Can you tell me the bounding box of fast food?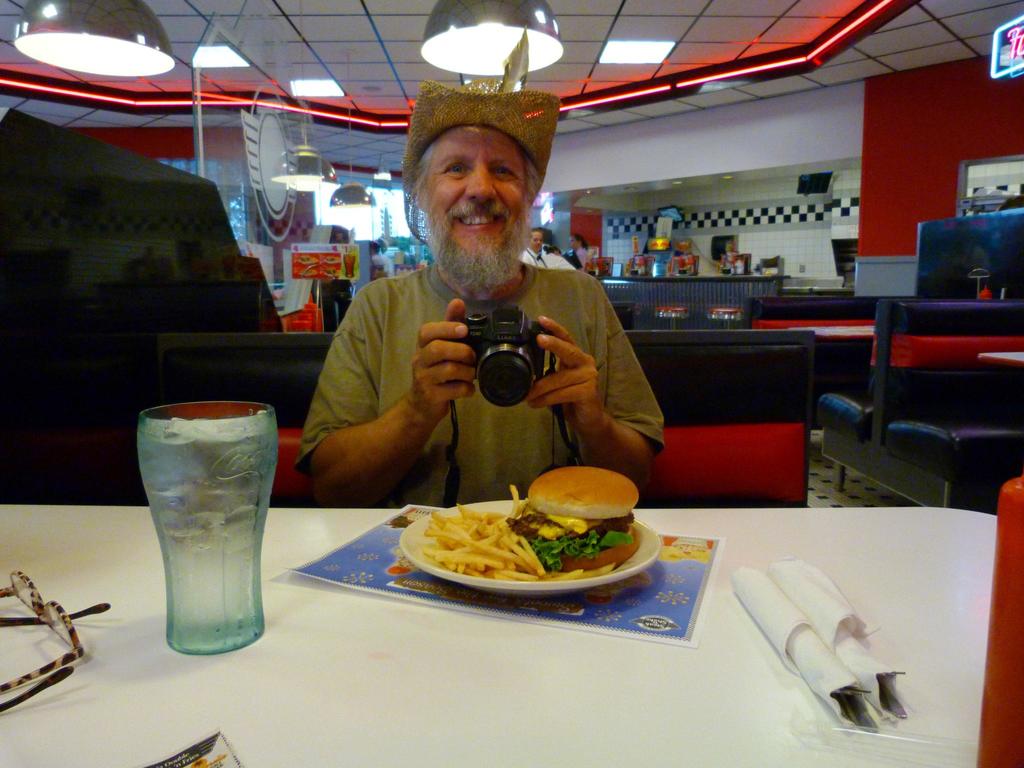
locate(426, 479, 546, 578).
